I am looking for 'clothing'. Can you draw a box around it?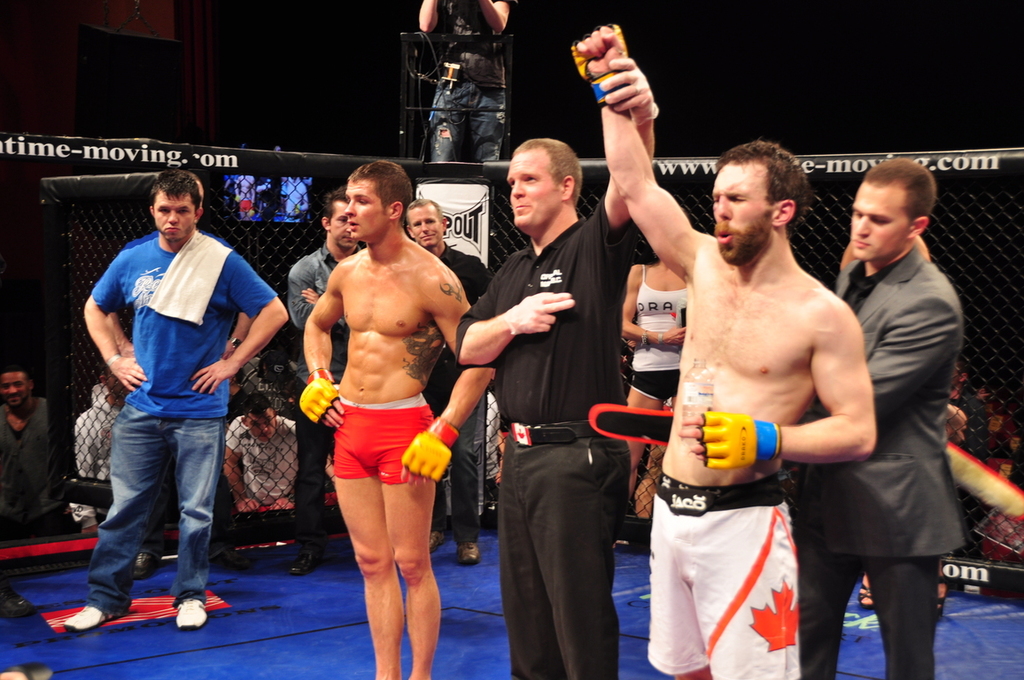
Sure, the bounding box is [423,241,496,544].
